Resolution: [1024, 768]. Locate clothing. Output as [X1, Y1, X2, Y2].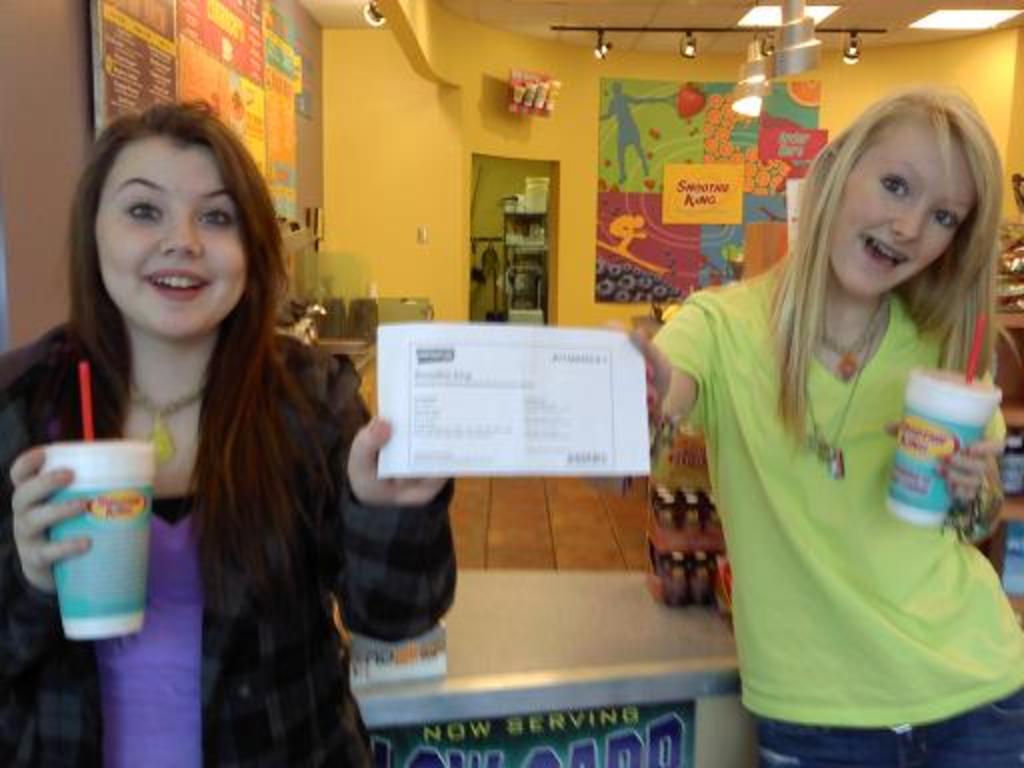
[4, 318, 458, 766].
